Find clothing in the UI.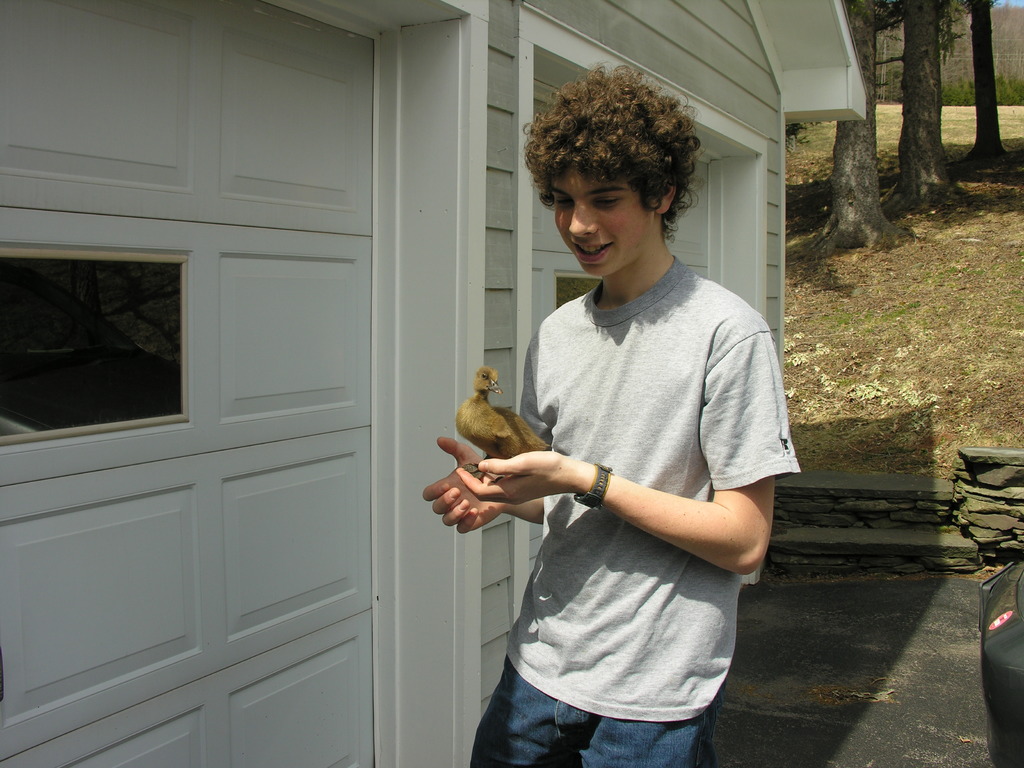
UI element at 477,193,781,742.
